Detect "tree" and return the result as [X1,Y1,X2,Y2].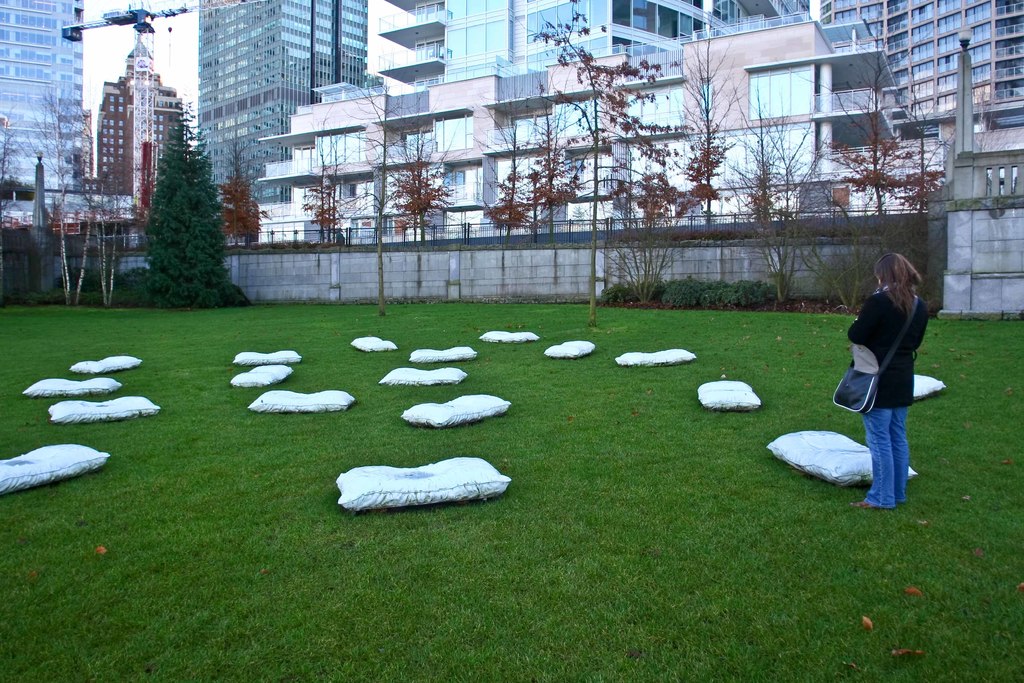
[0,63,118,315].
